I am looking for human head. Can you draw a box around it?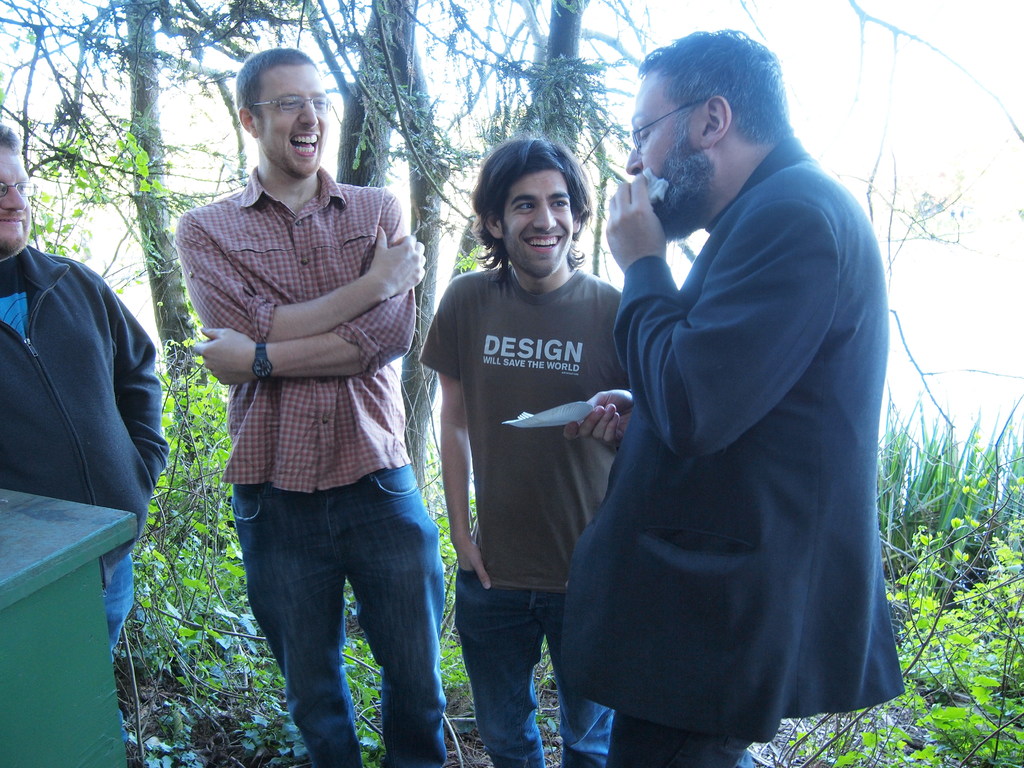
Sure, the bounding box is <box>464,136,602,271</box>.
